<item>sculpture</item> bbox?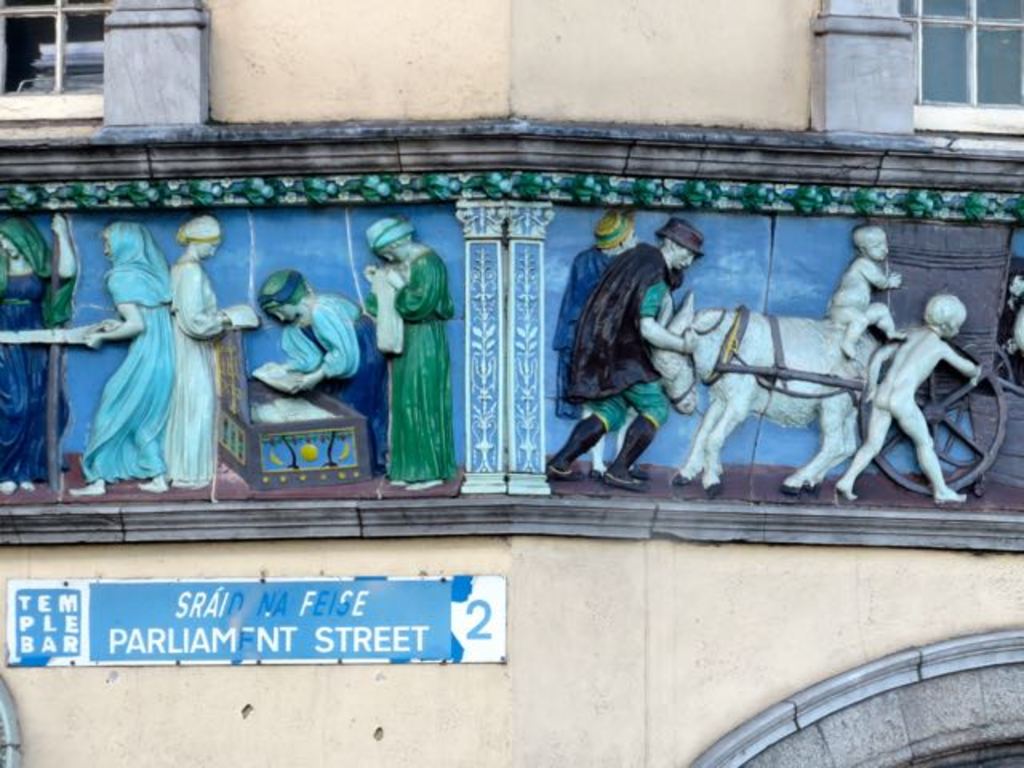
(left=240, top=250, right=387, bottom=478)
